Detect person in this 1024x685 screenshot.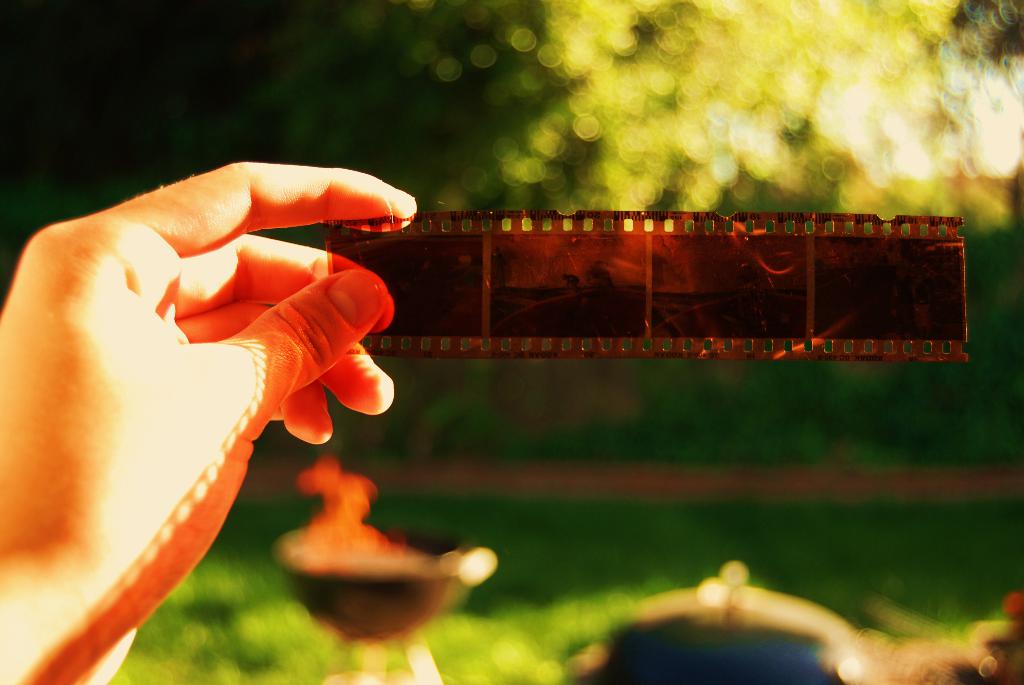
Detection: box(0, 154, 423, 684).
